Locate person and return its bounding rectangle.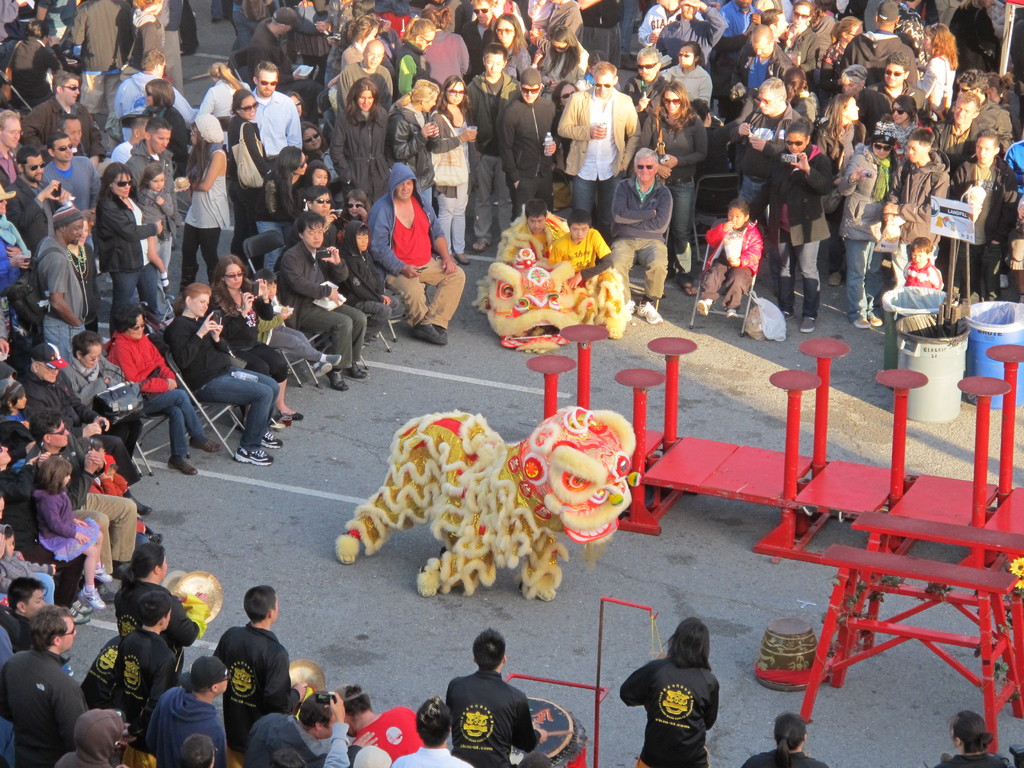
[833,114,898,337].
